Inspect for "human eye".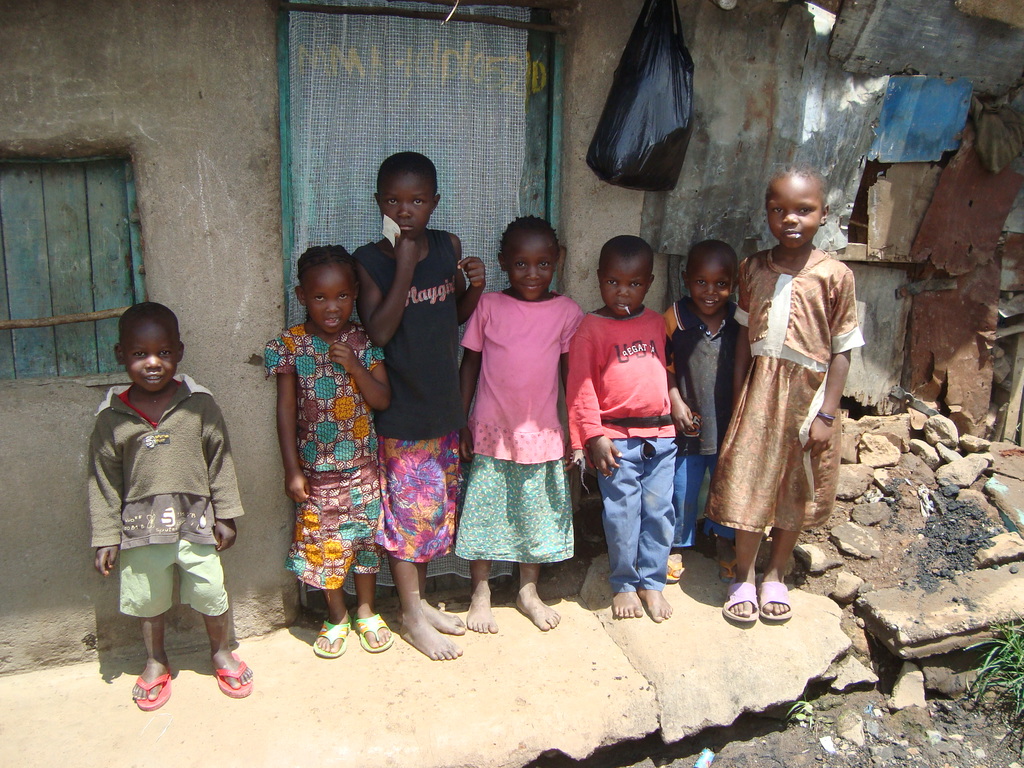
Inspection: (312, 295, 329, 304).
